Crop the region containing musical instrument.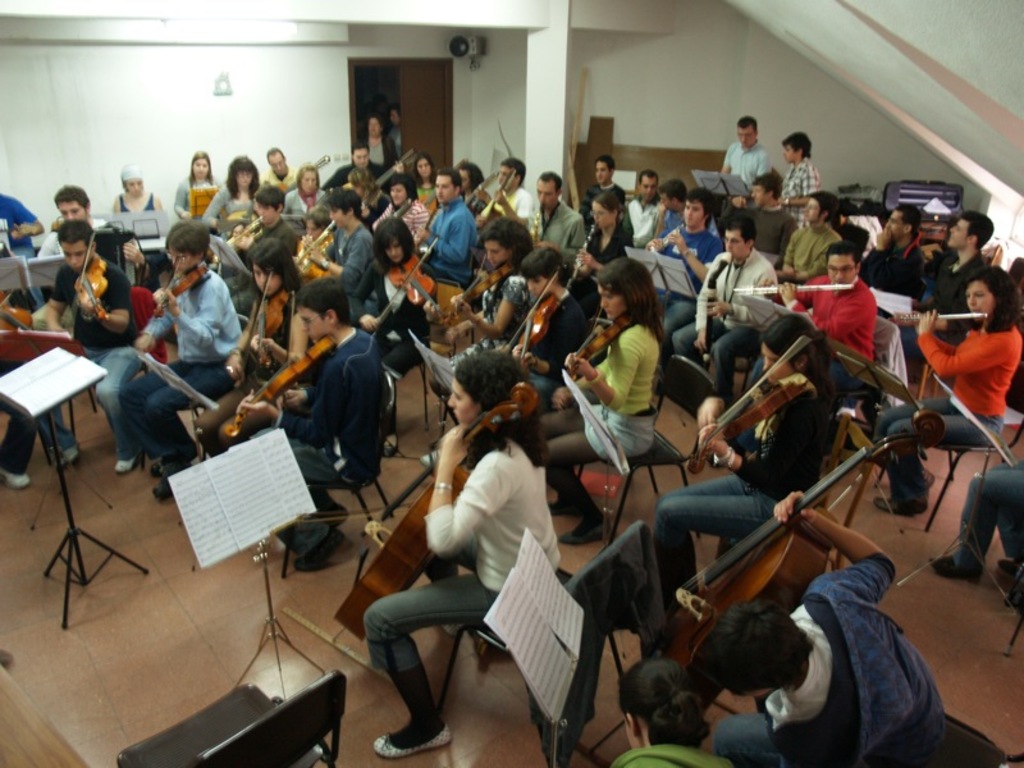
Crop region: l=561, t=301, r=645, b=380.
